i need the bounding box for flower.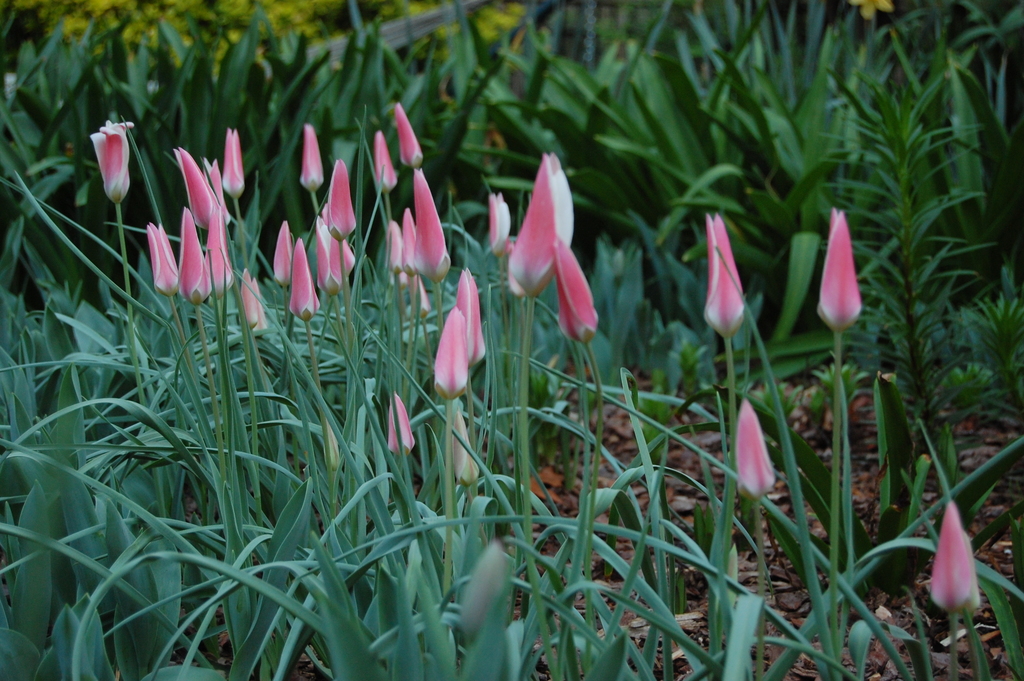
Here it is: rect(454, 413, 478, 488).
